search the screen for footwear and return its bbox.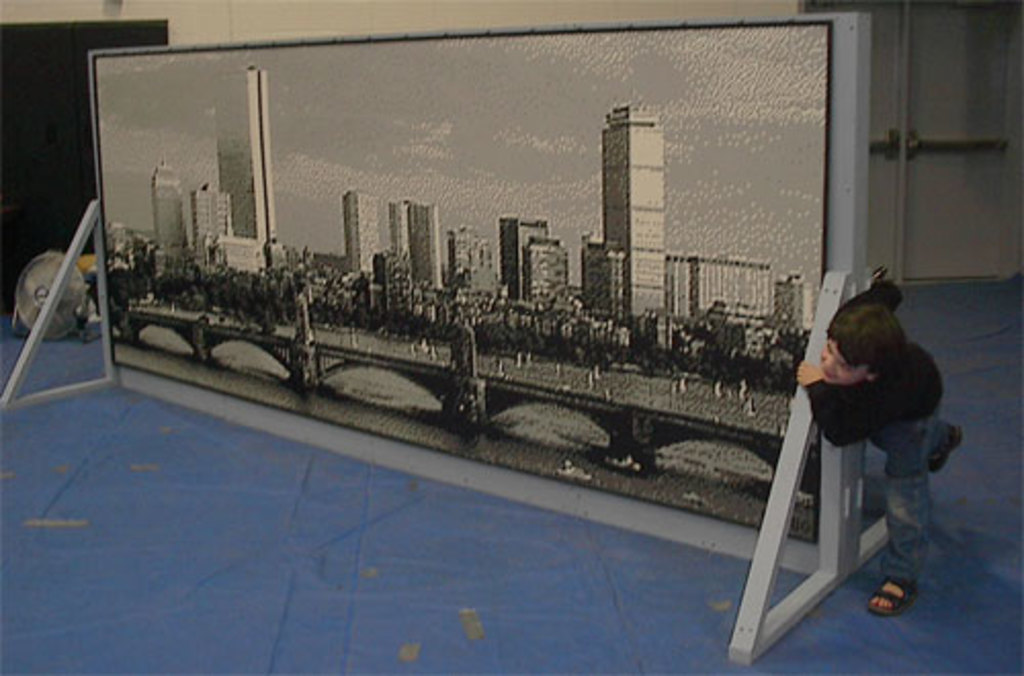
Found: <region>926, 424, 967, 475</region>.
